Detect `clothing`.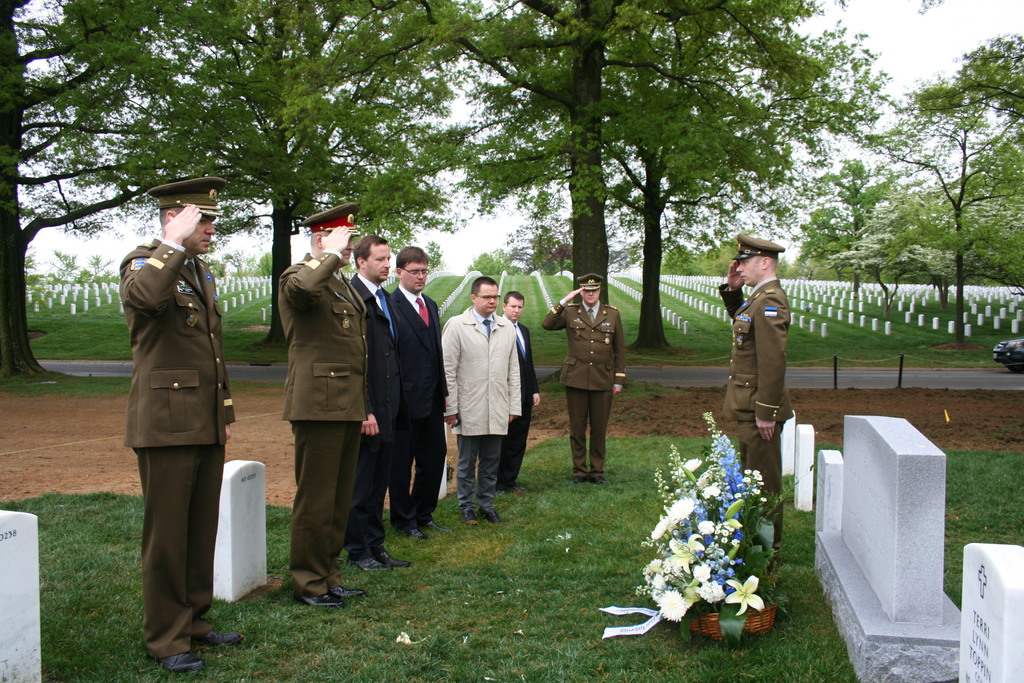
Detected at (271, 247, 376, 595).
